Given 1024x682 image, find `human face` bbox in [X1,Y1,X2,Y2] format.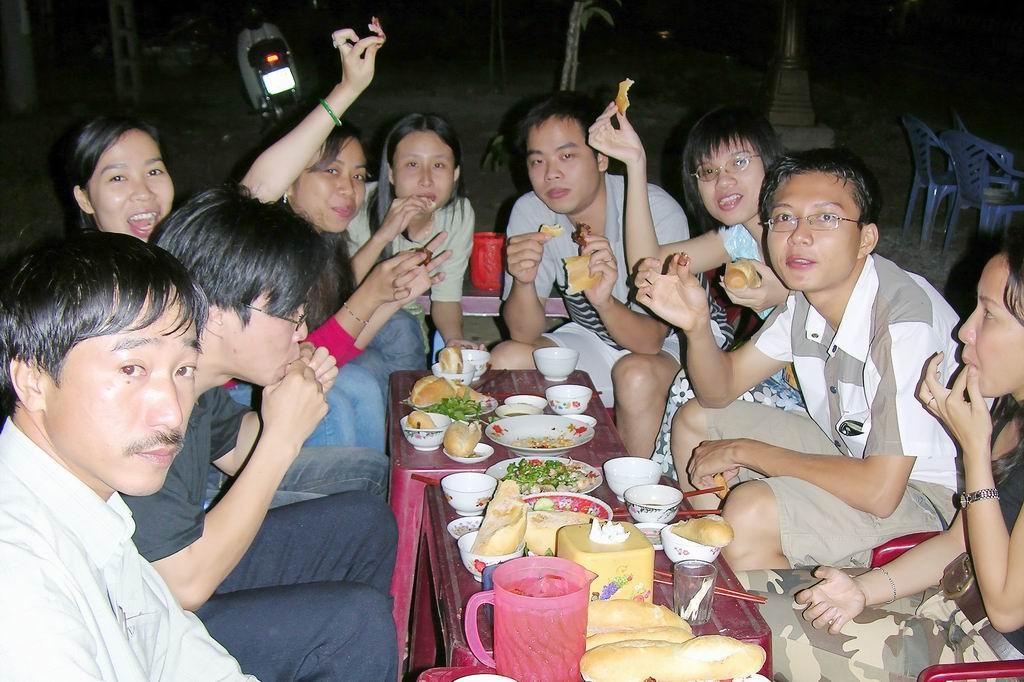
[697,142,765,225].
